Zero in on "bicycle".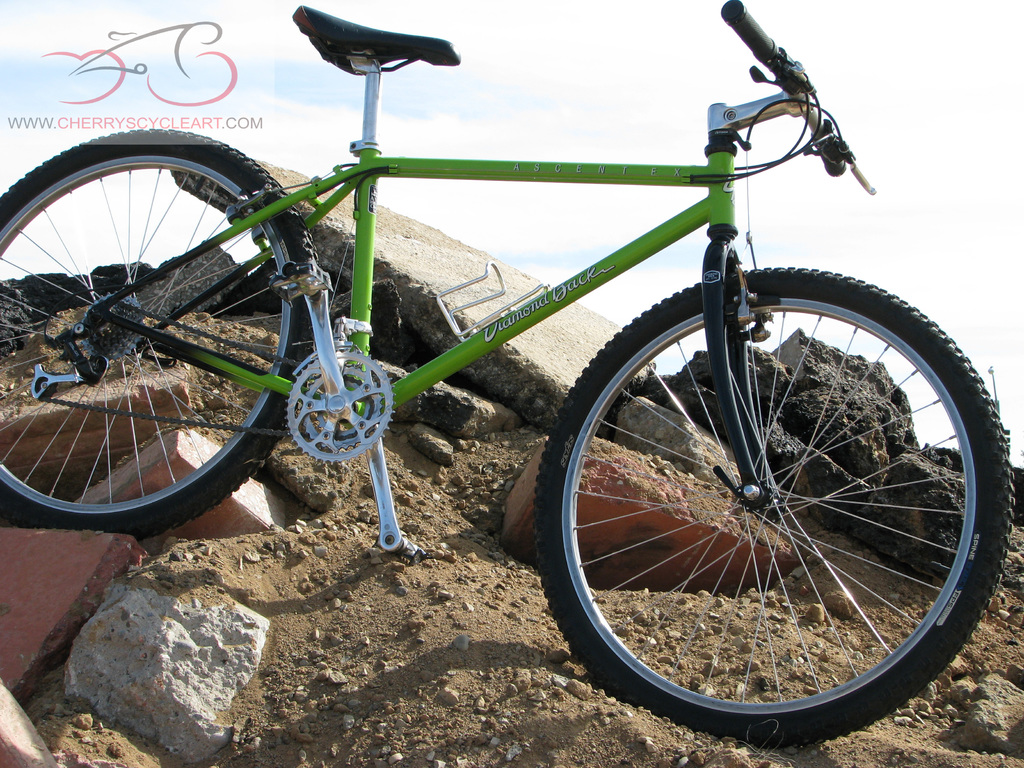
Zeroed in: region(0, 0, 1009, 673).
